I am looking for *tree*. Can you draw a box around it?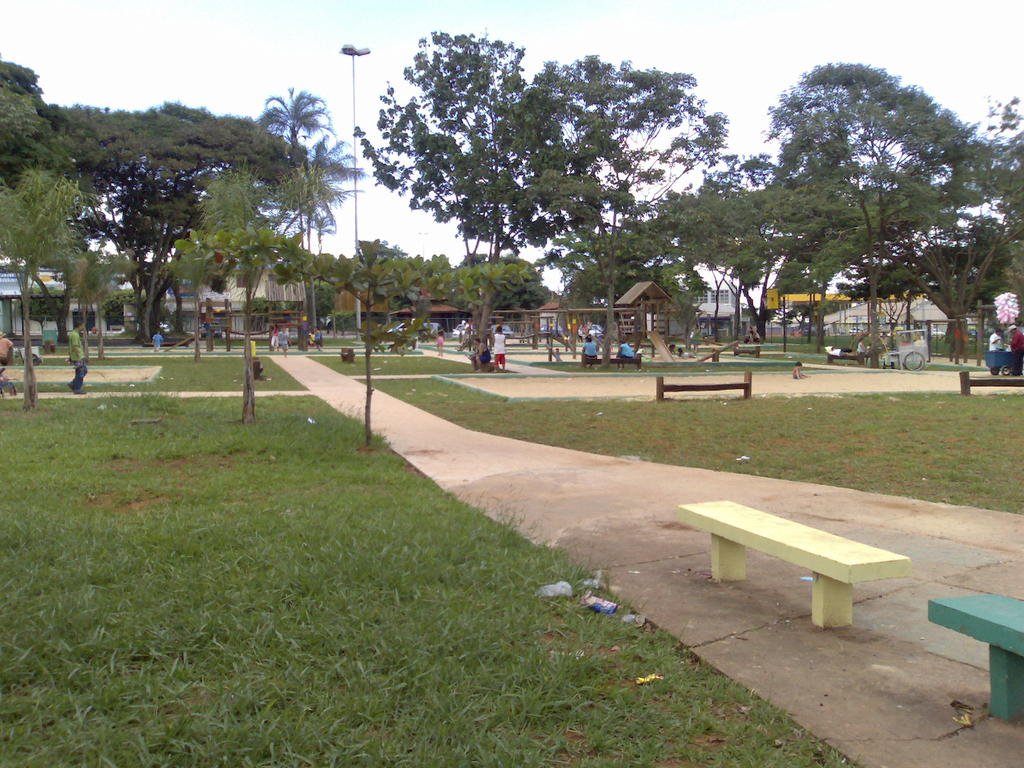
Sure, the bounding box is 316, 238, 450, 440.
